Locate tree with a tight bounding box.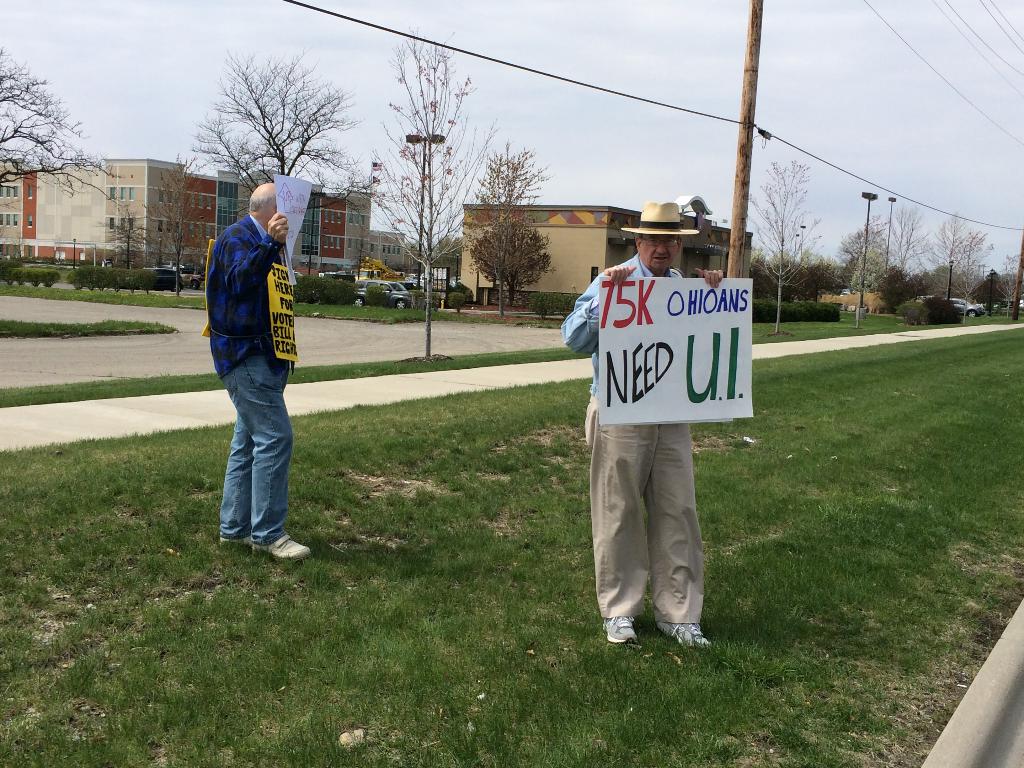
(x1=0, y1=48, x2=129, y2=205).
